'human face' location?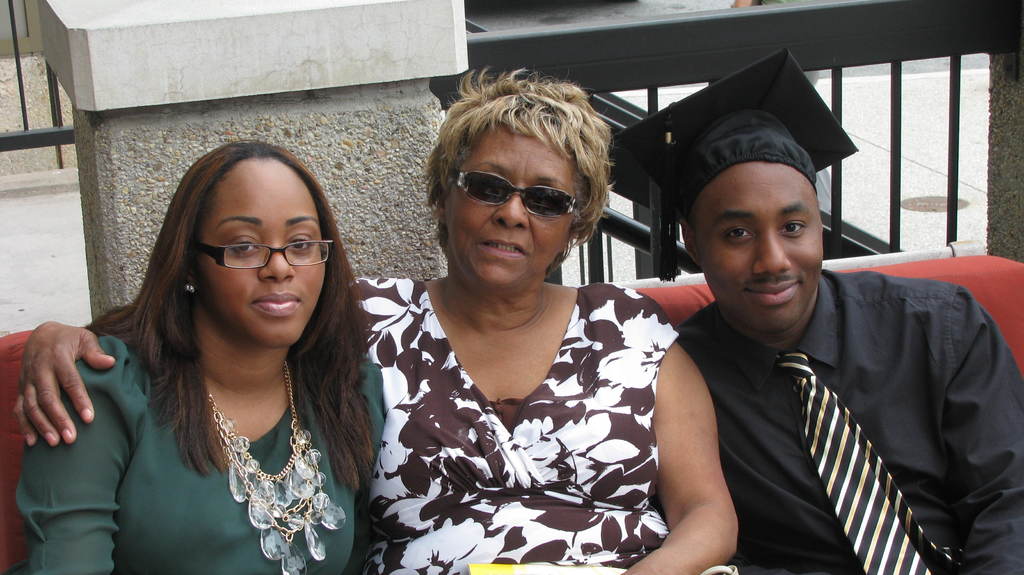
bbox=(440, 111, 580, 308)
